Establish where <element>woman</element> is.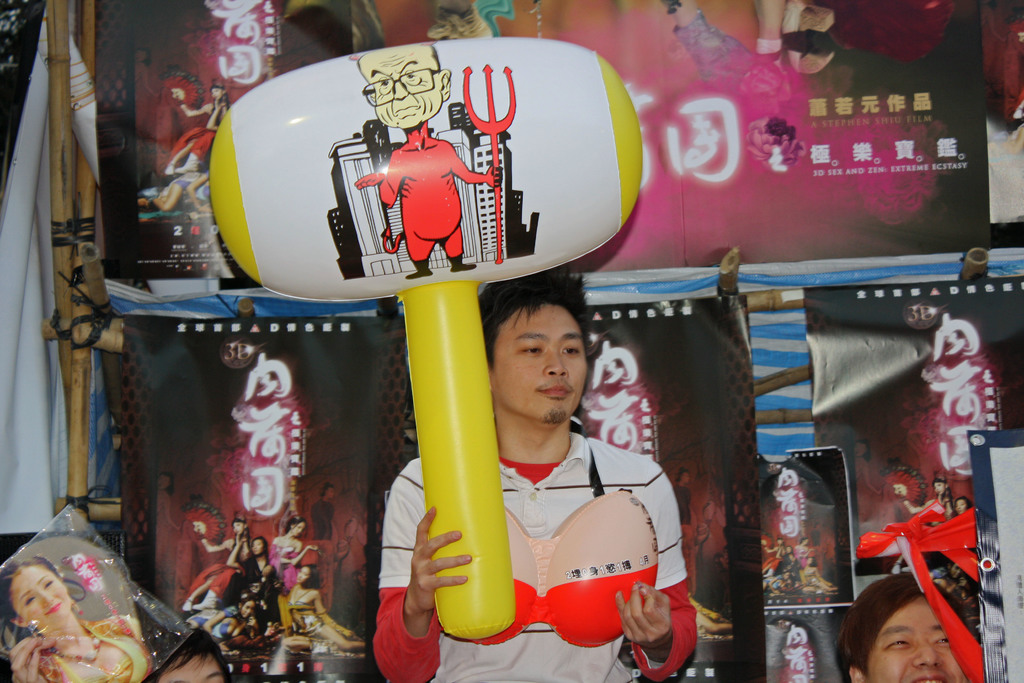
Established at <region>10, 630, 227, 682</region>.
